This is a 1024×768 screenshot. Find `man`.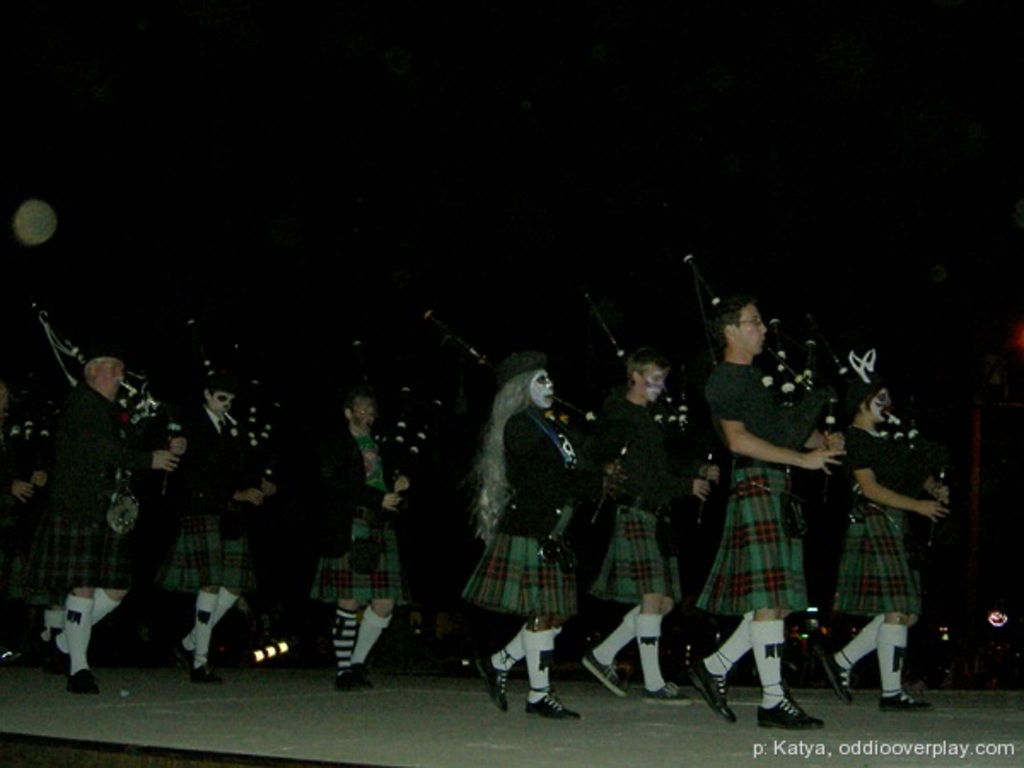
Bounding box: <region>454, 336, 579, 722</region>.
